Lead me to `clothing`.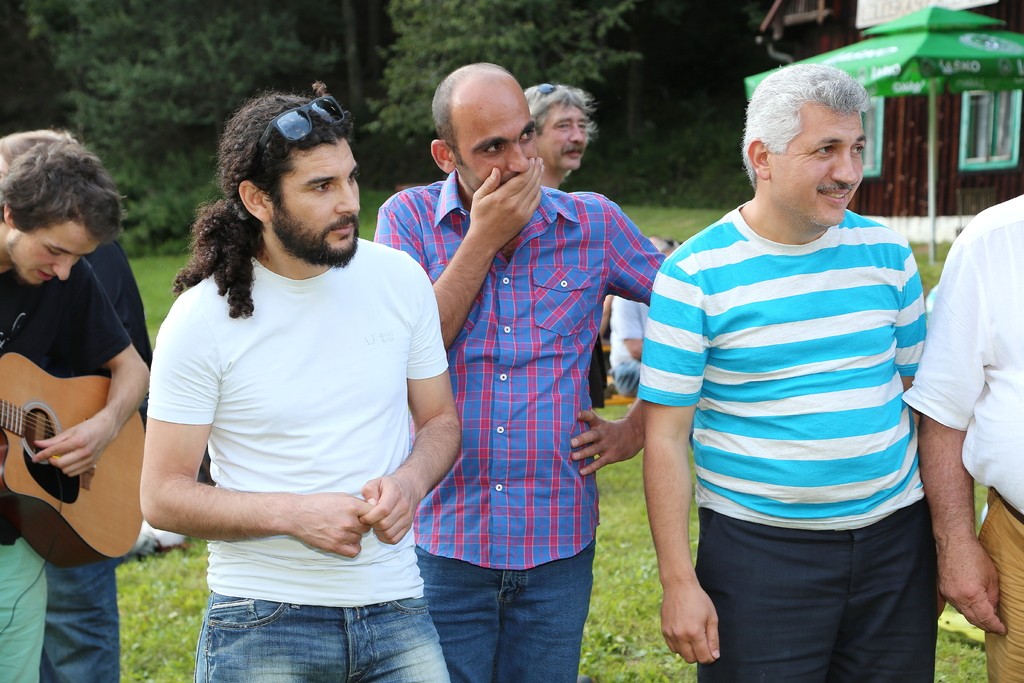
Lead to region(40, 229, 158, 680).
